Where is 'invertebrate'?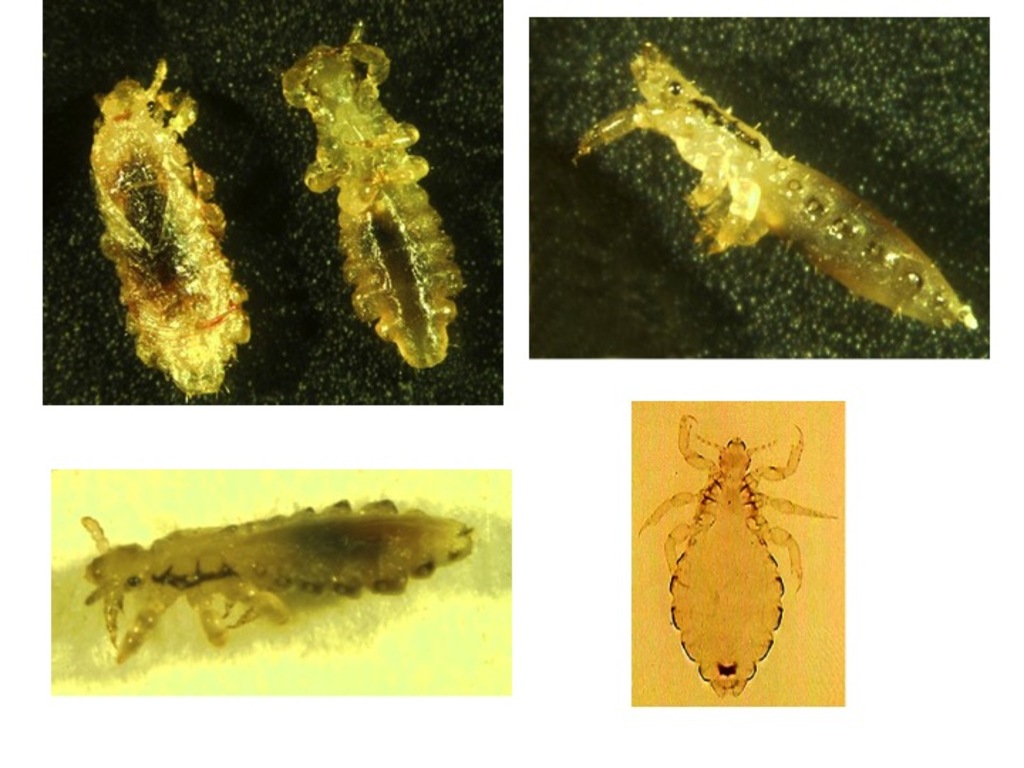
(84, 491, 476, 667).
